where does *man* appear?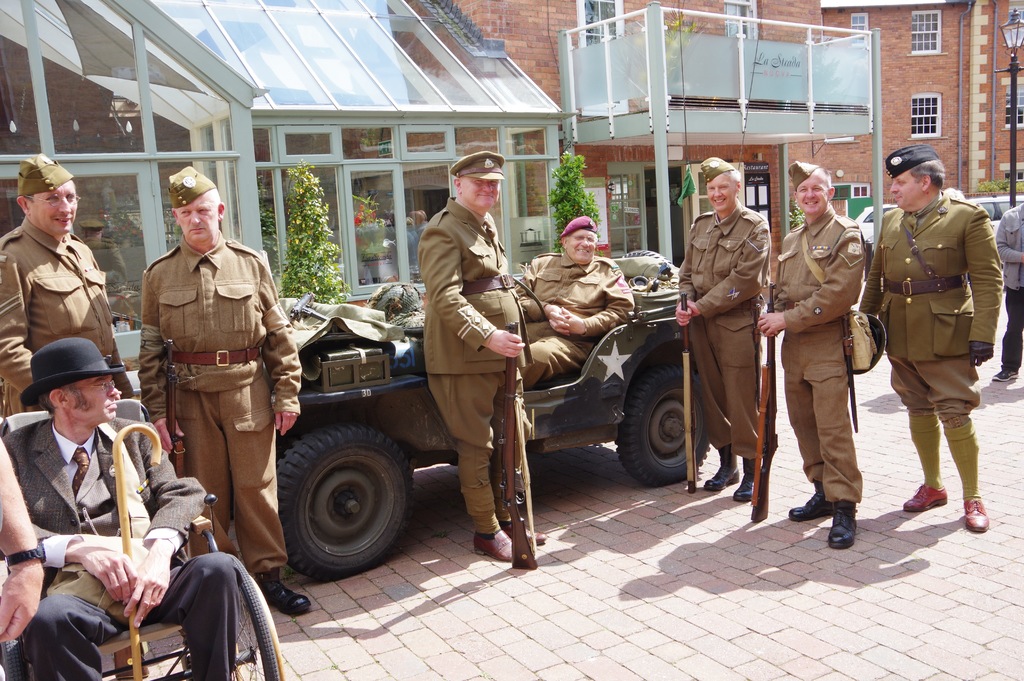
Appears at (675, 152, 774, 502).
